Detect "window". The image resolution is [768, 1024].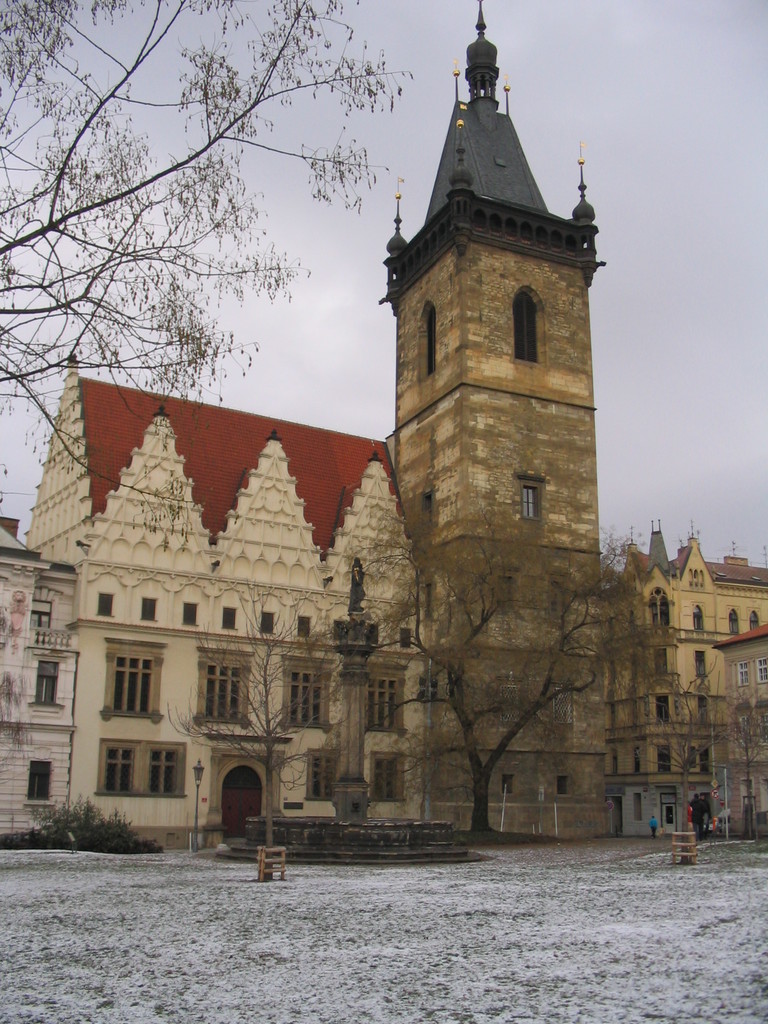
x1=191 y1=645 x2=253 y2=732.
